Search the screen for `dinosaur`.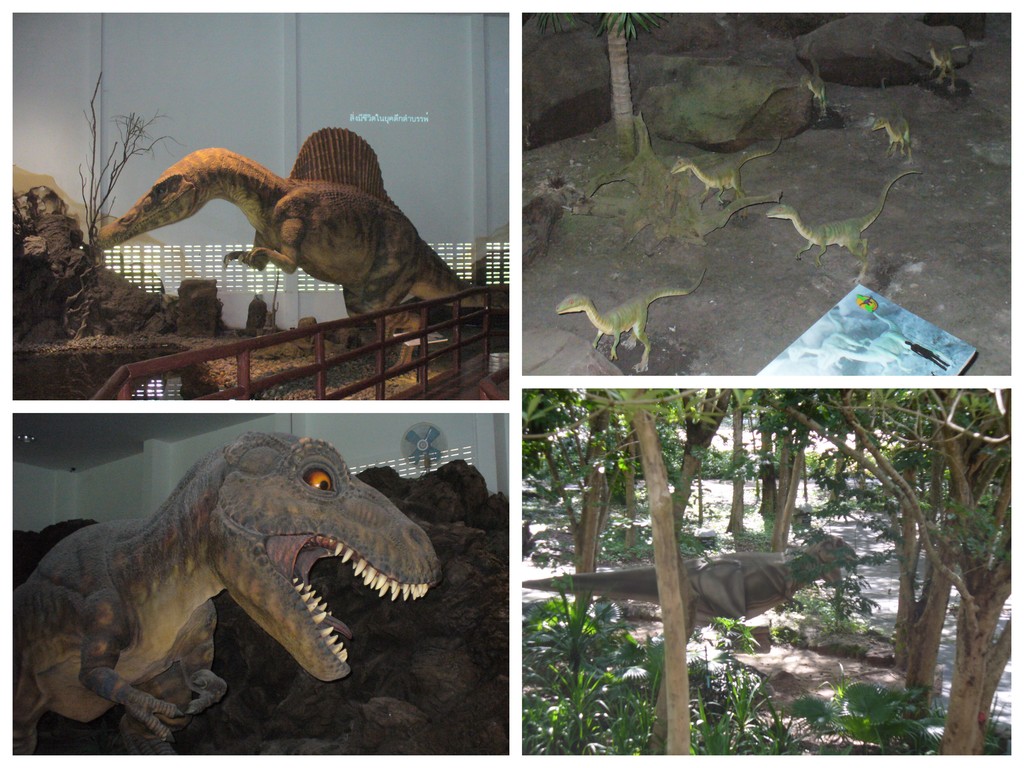
Found at 93/127/515/379.
